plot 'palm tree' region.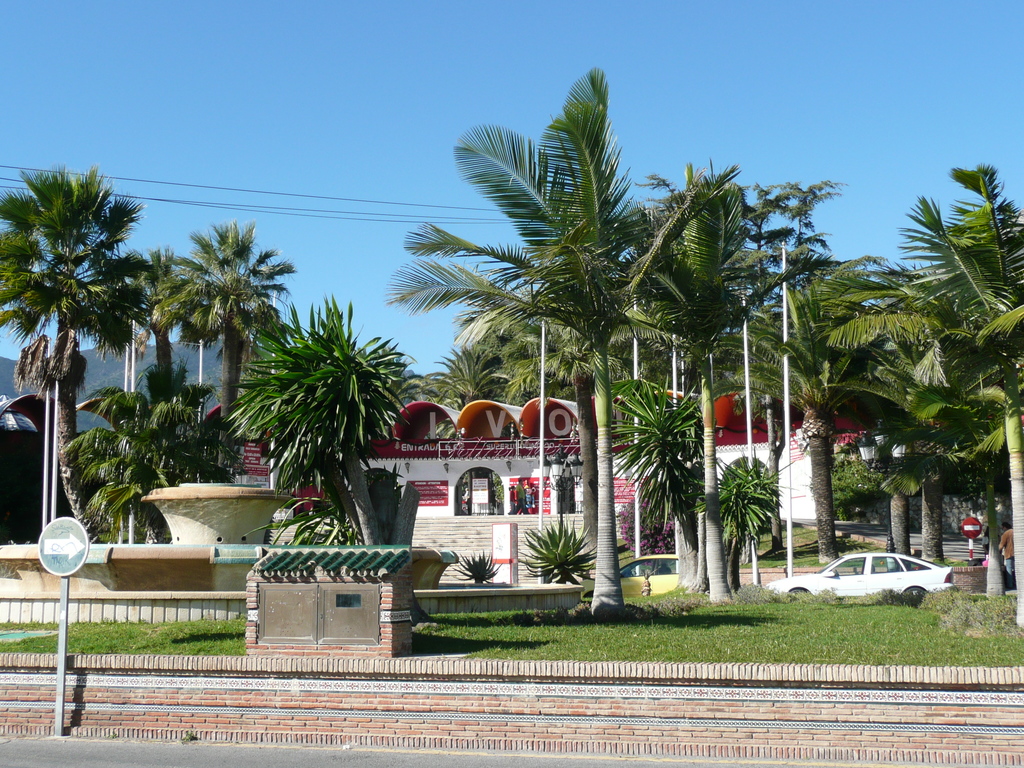
Plotted at [904, 227, 1019, 513].
